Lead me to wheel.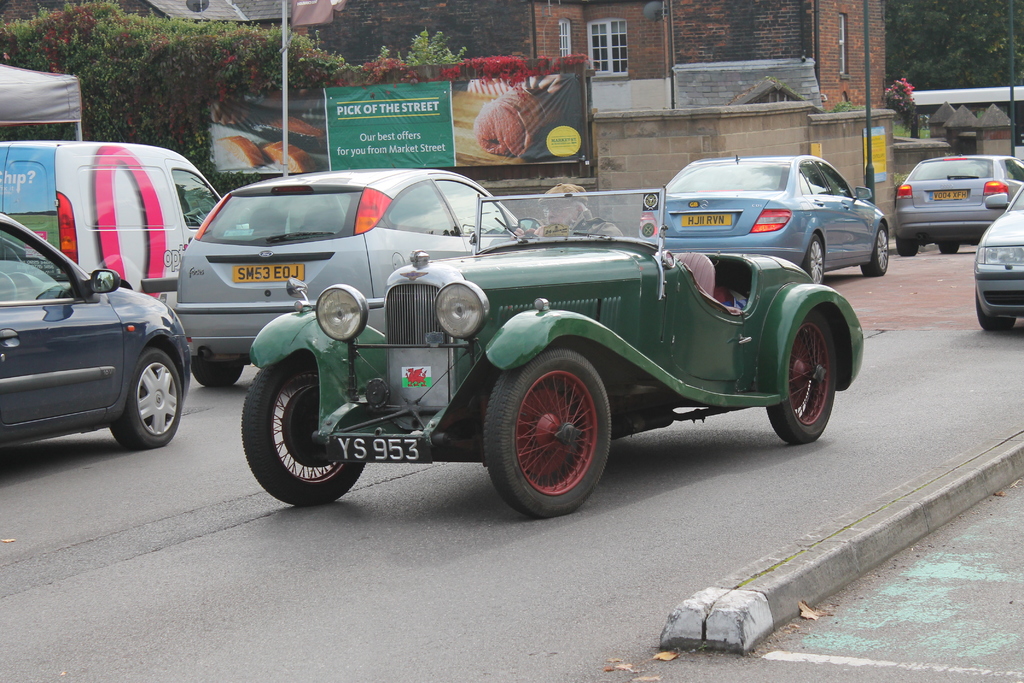
Lead to bbox=(111, 347, 181, 452).
